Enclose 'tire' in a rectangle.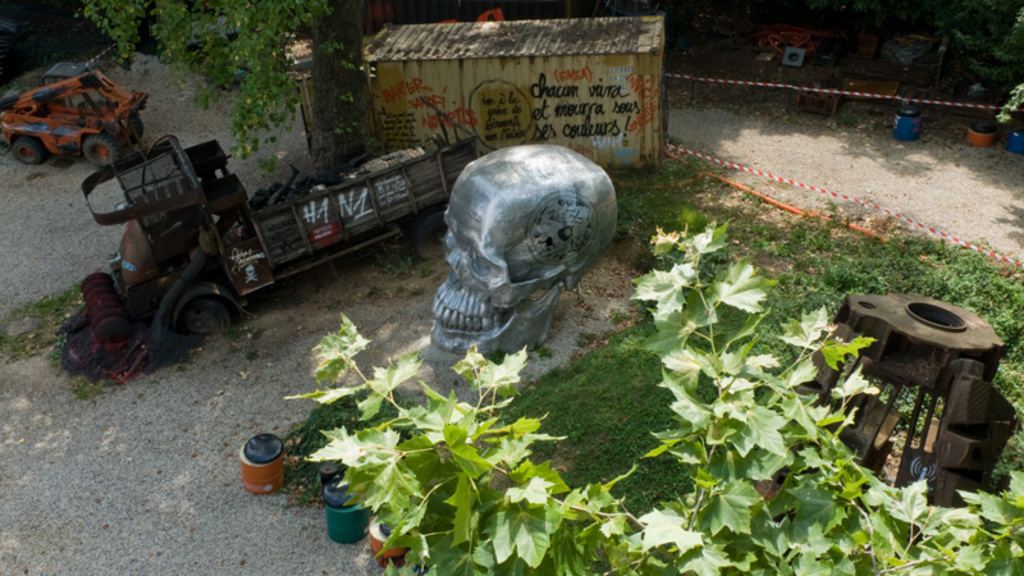
Rect(125, 114, 146, 147).
